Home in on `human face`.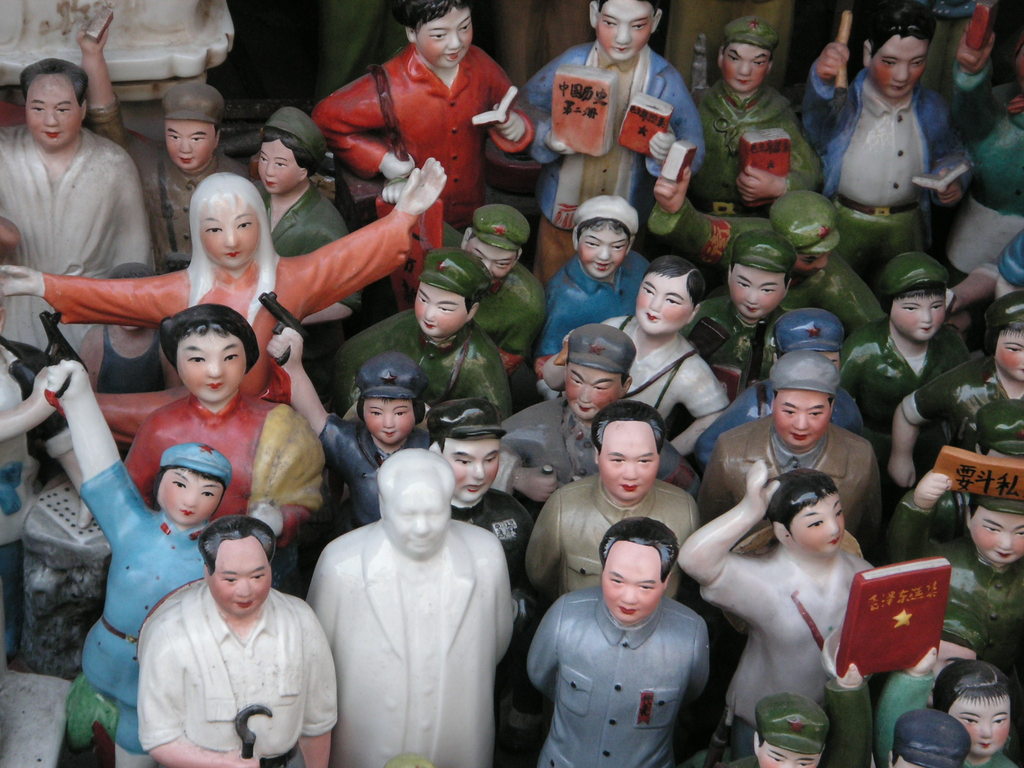
Homed in at 995:333:1023:386.
